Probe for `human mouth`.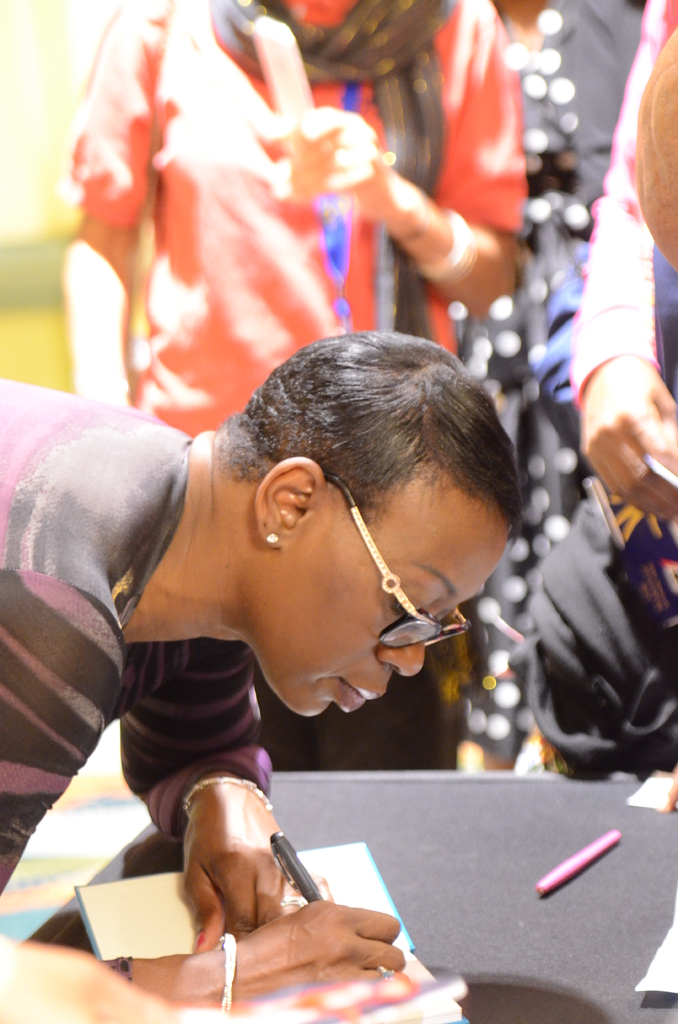
Probe result: select_region(340, 682, 385, 711).
